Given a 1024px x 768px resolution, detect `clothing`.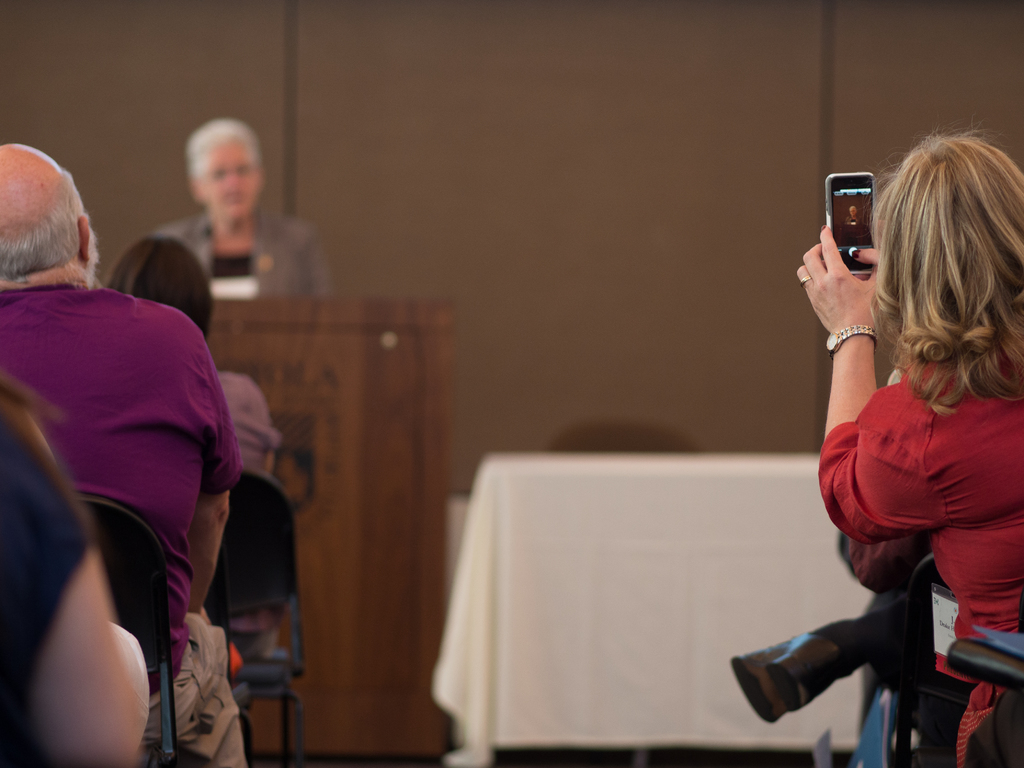
(left=817, top=343, right=1023, bottom=767).
